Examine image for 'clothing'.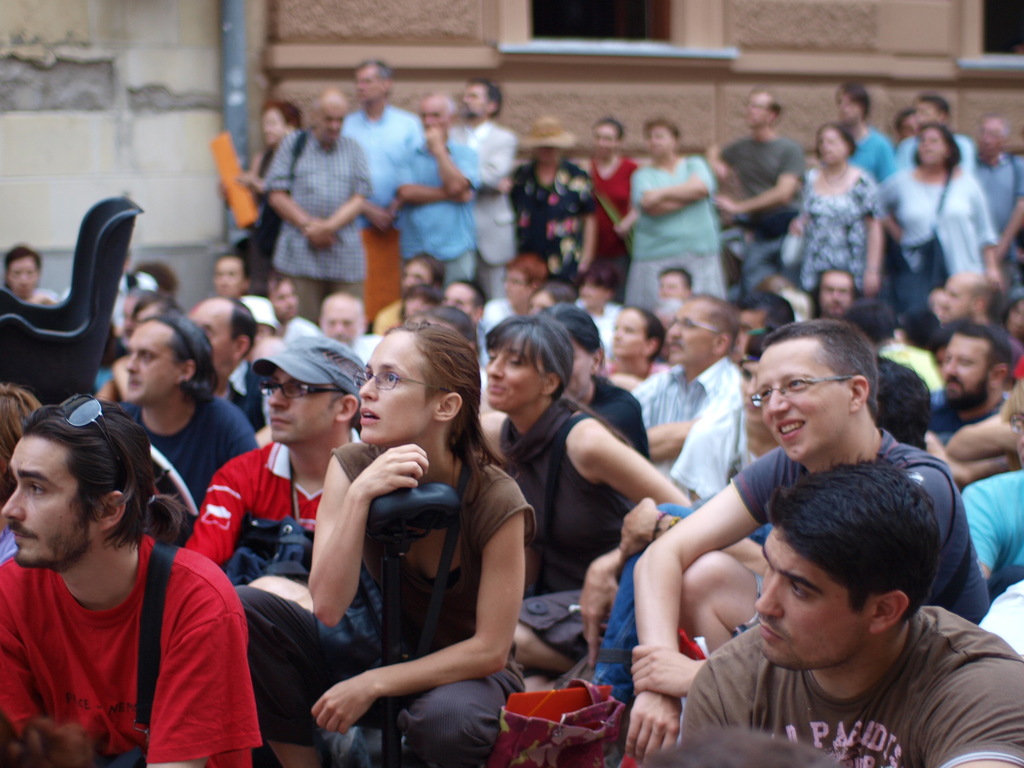
Examination result: (111, 405, 271, 538).
